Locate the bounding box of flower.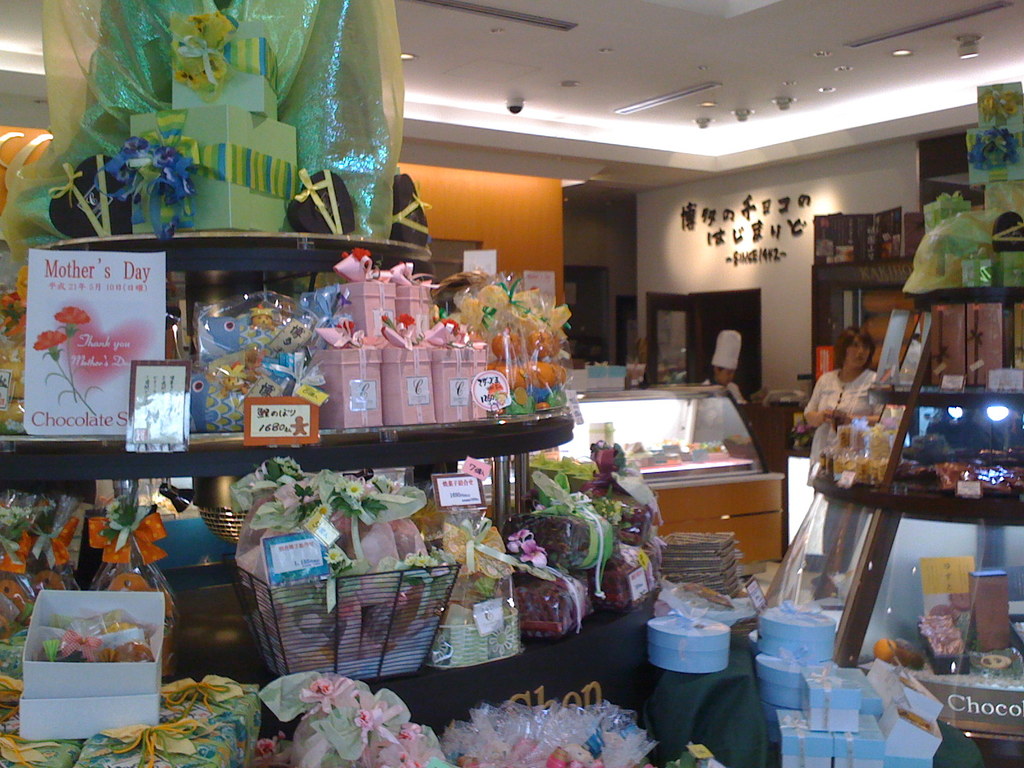
Bounding box: [395,313,412,328].
